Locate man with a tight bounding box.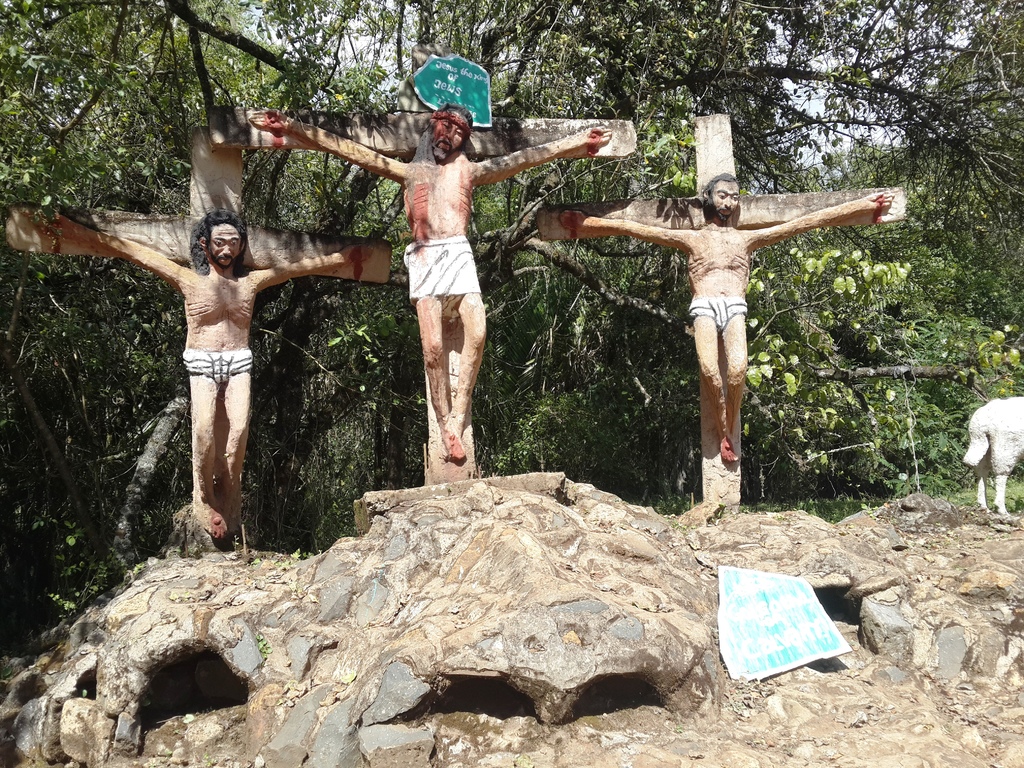
(558,170,895,462).
